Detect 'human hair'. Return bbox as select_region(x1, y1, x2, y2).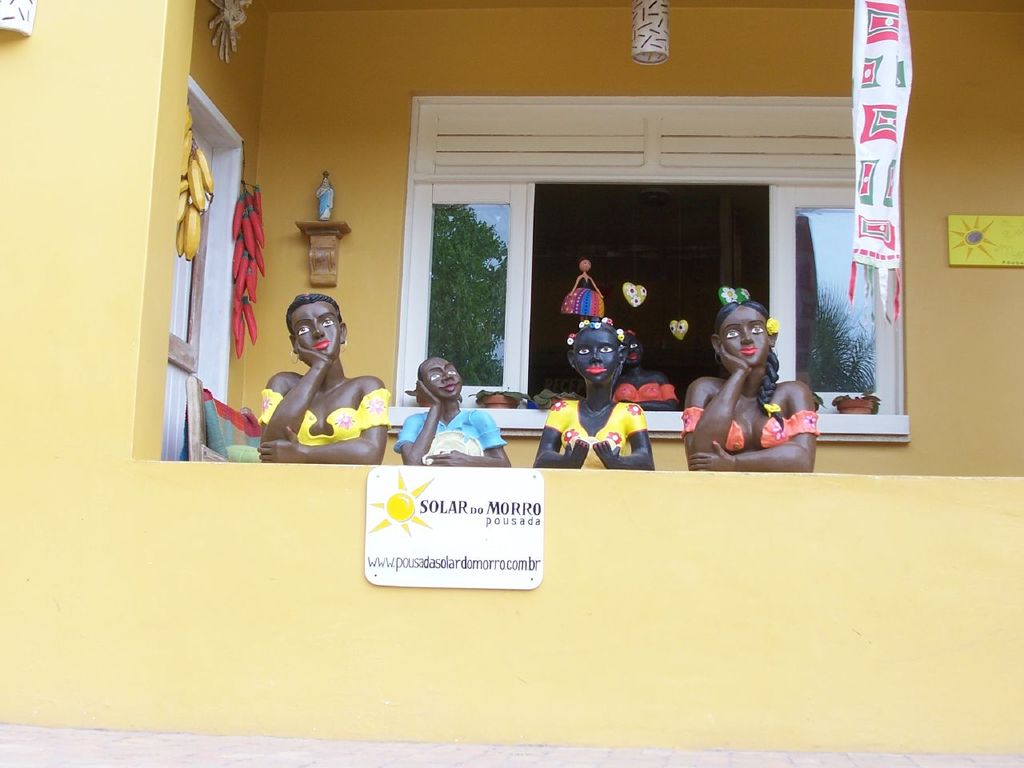
select_region(418, 361, 423, 379).
